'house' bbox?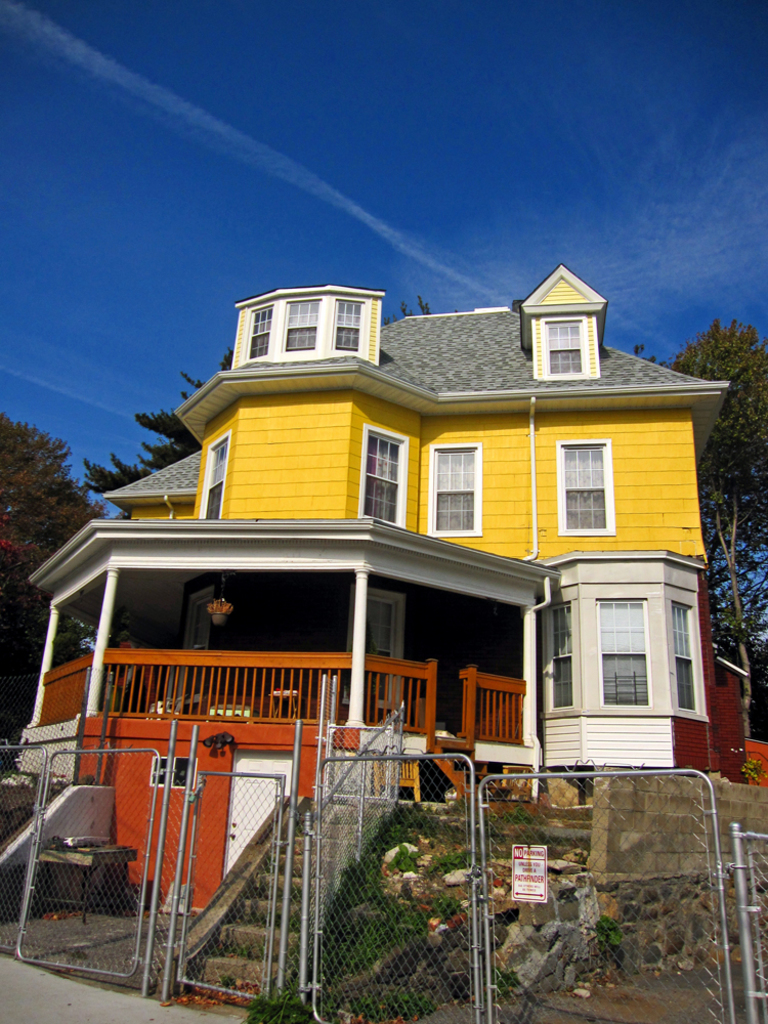
{"left": 25, "top": 252, "right": 739, "bottom": 928}
